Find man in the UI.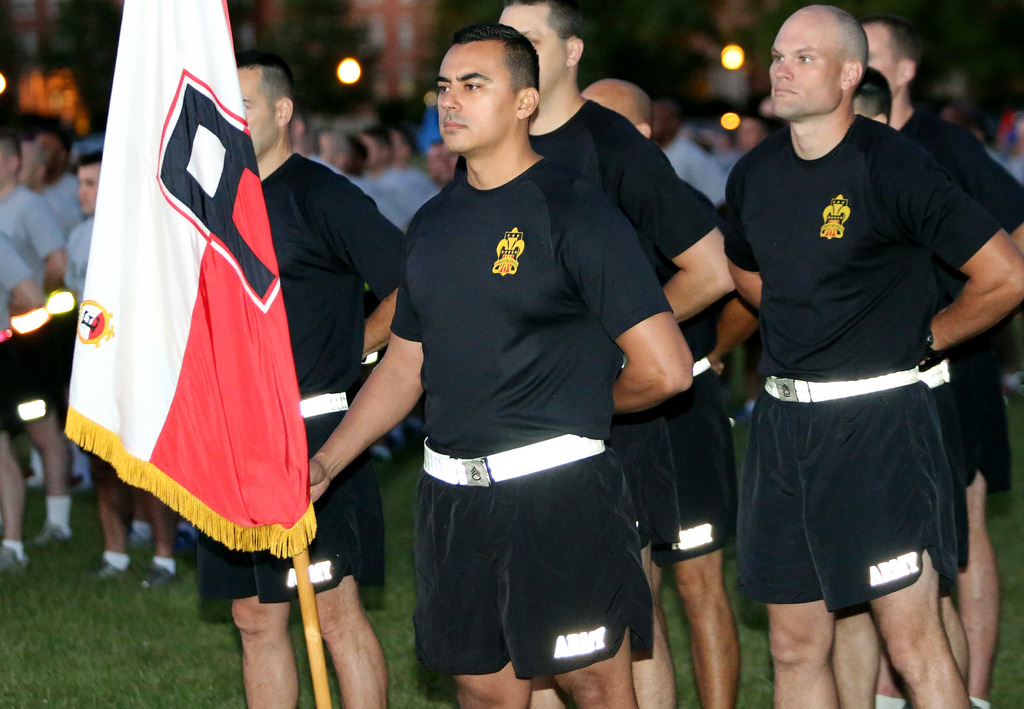
UI element at crop(855, 17, 1023, 708).
